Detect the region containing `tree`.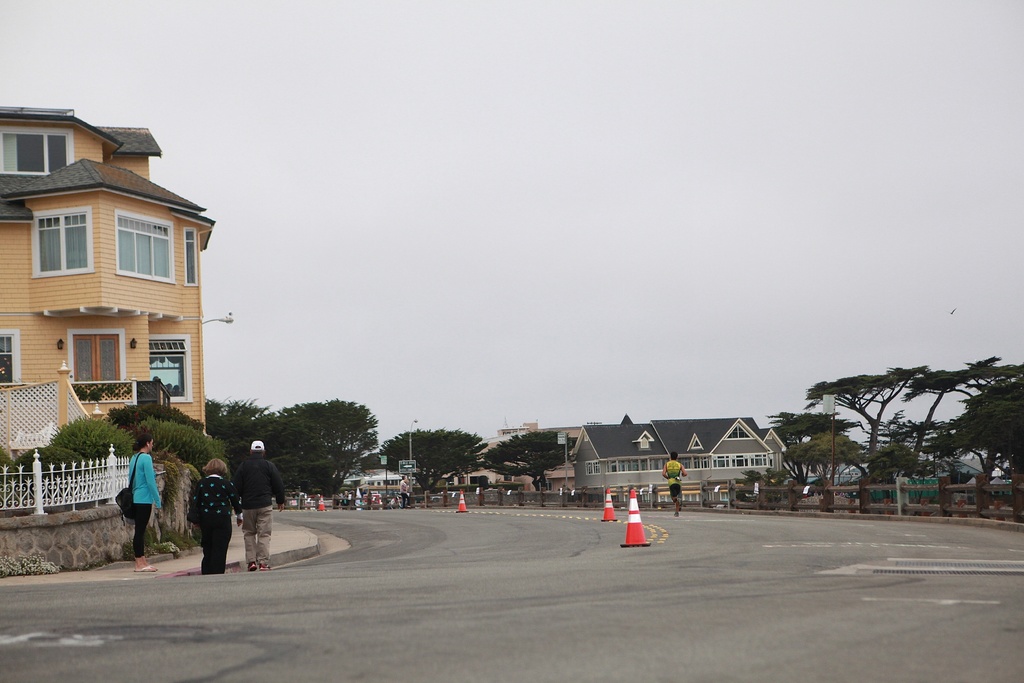
detection(376, 427, 488, 499).
